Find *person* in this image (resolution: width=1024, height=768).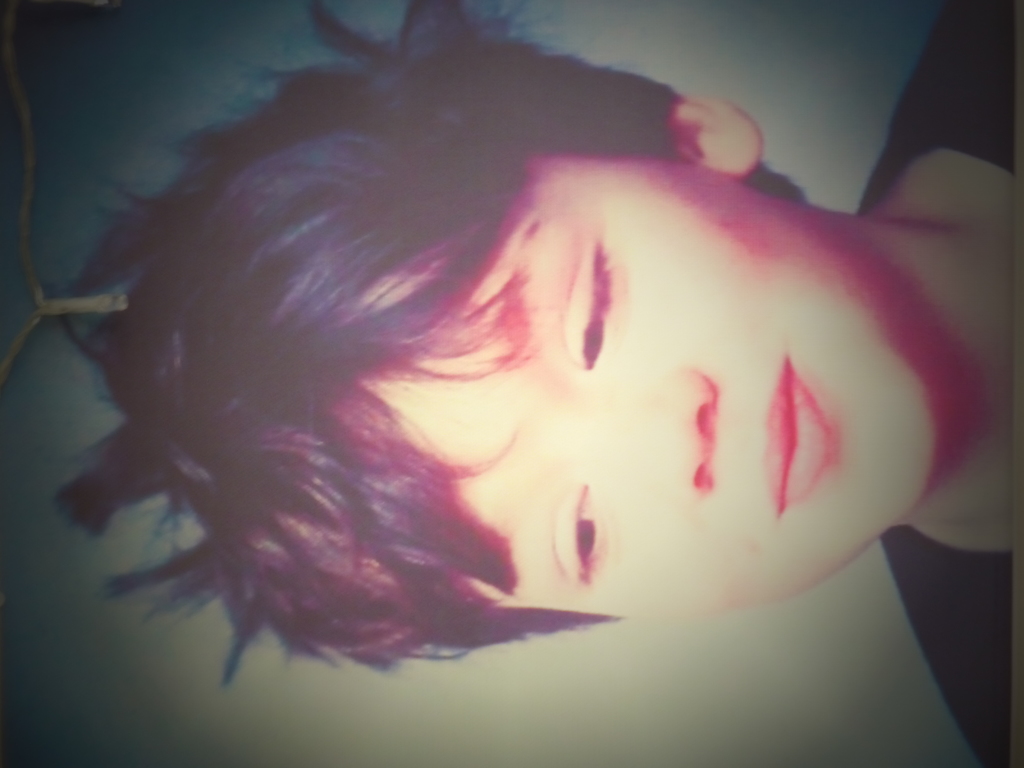
(46,0,1023,767).
